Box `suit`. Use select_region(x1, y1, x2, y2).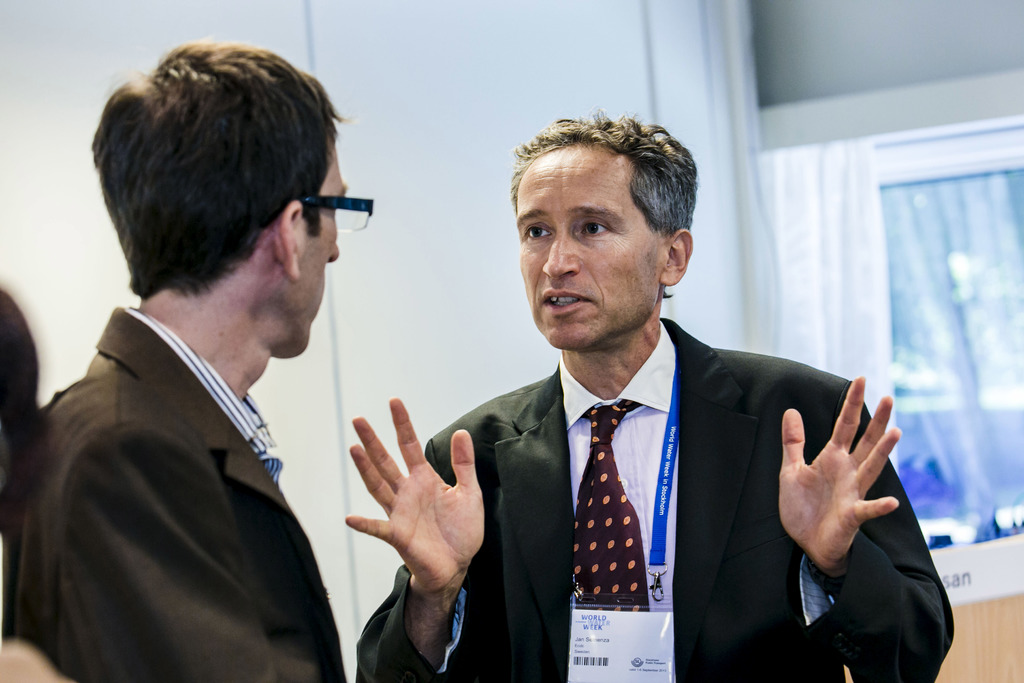
select_region(353, 312, 956, 682).
